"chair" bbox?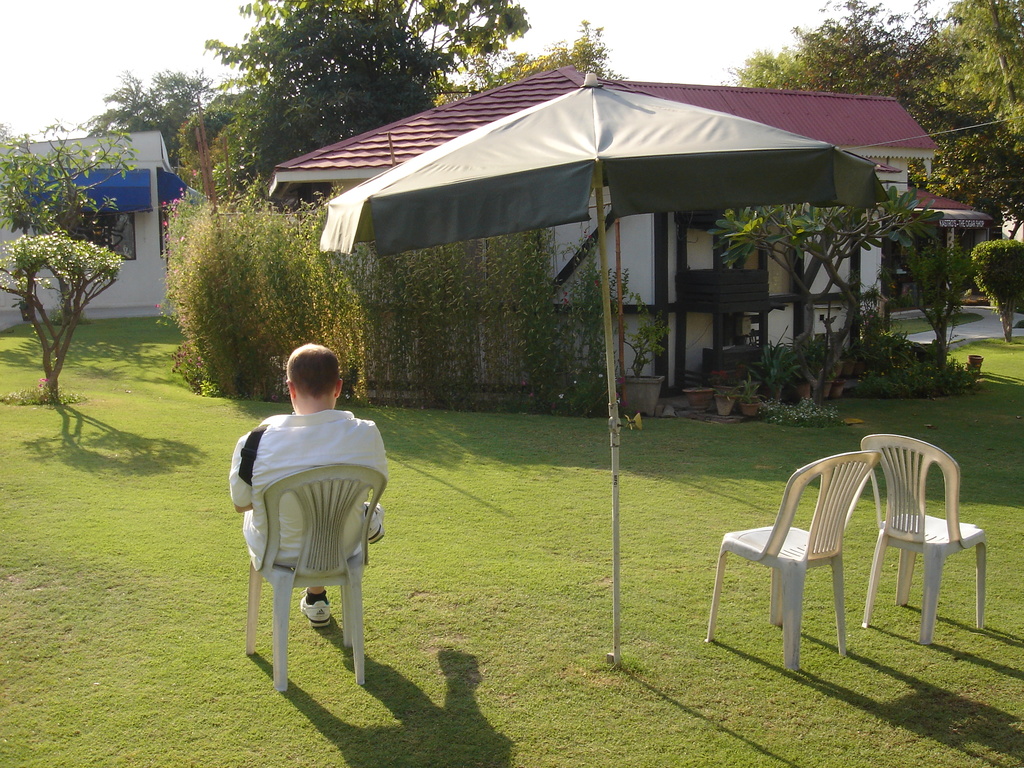
region(706, 447, 882, 675)
